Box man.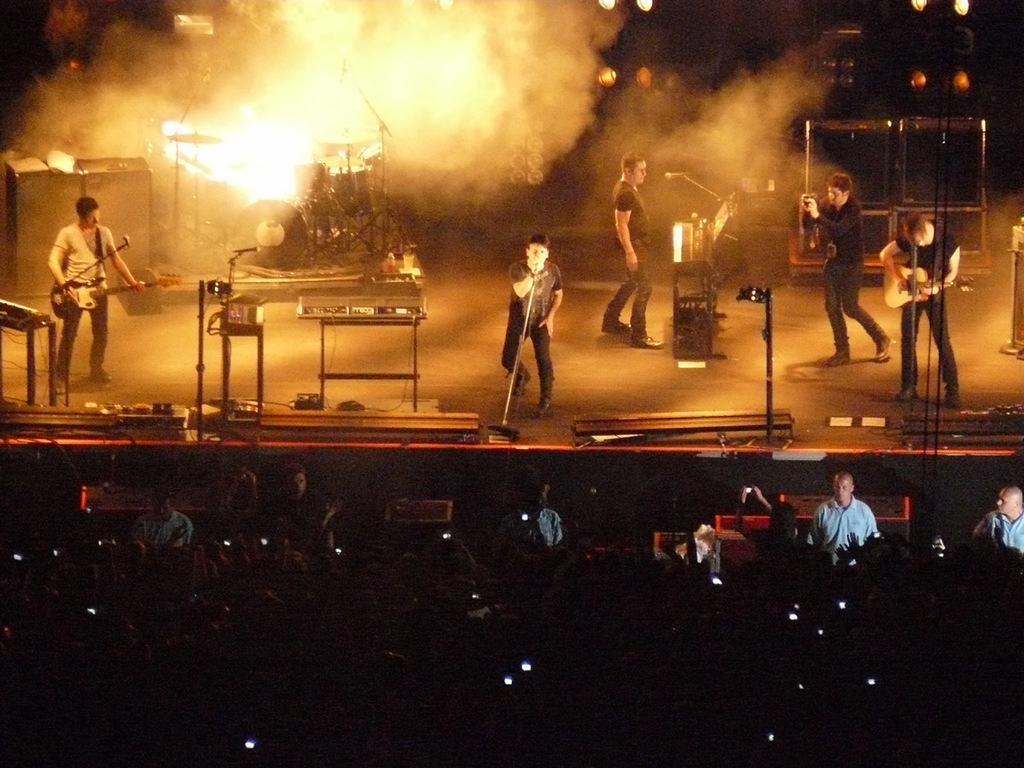
bbox=(876, 207, 962, 407).
